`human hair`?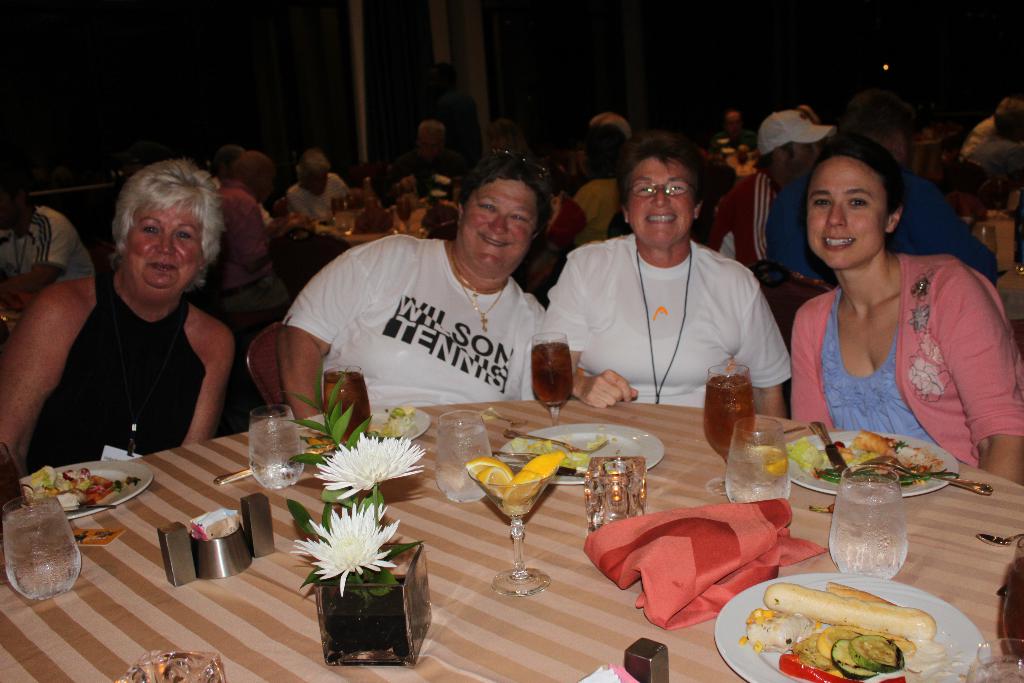
l=420, t=120, r=446, b=133
